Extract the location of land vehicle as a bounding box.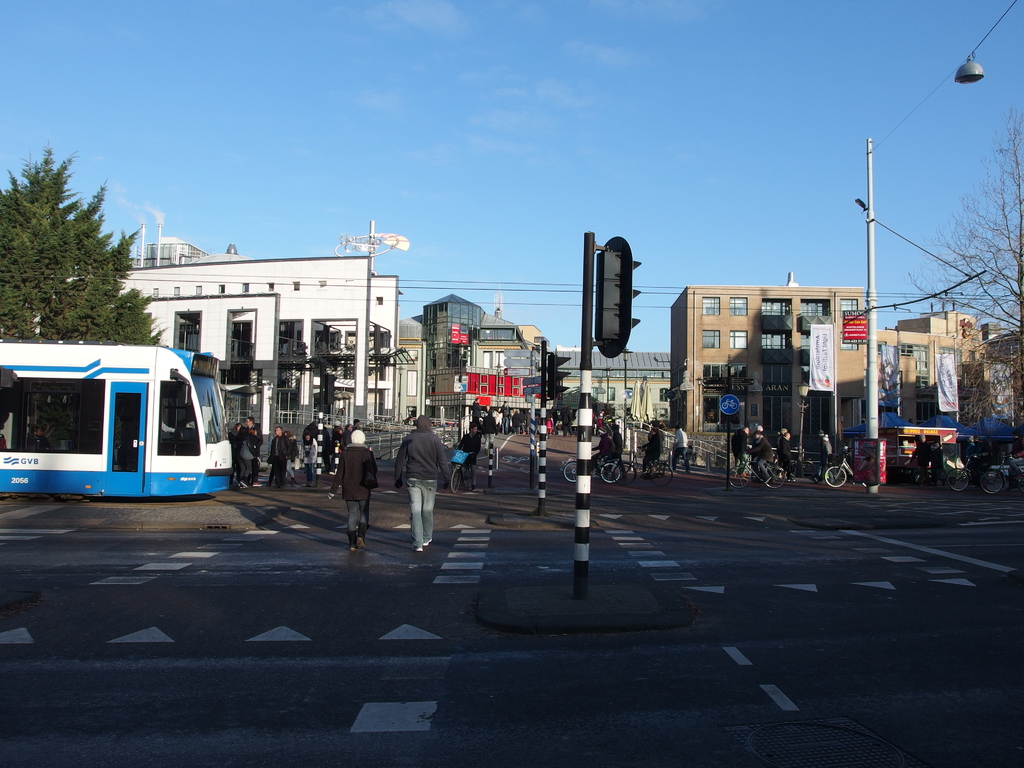
l=726, t=455, r=793, b=484.
